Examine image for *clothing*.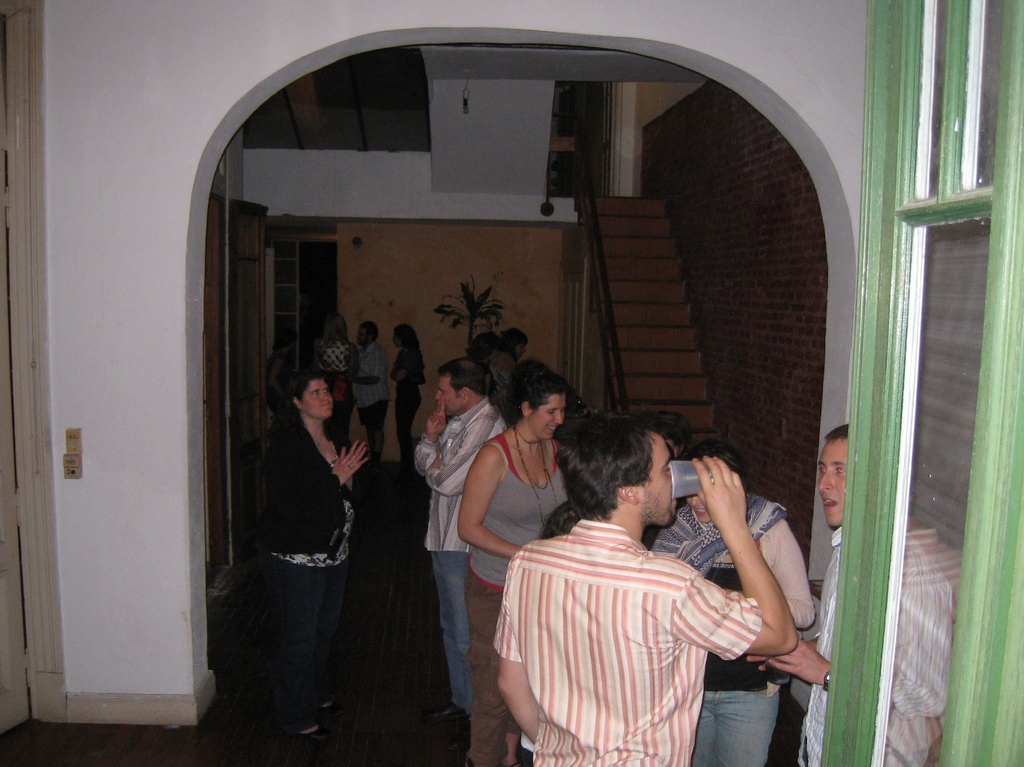
Examination result: crop(496, 524, 760, 766).
